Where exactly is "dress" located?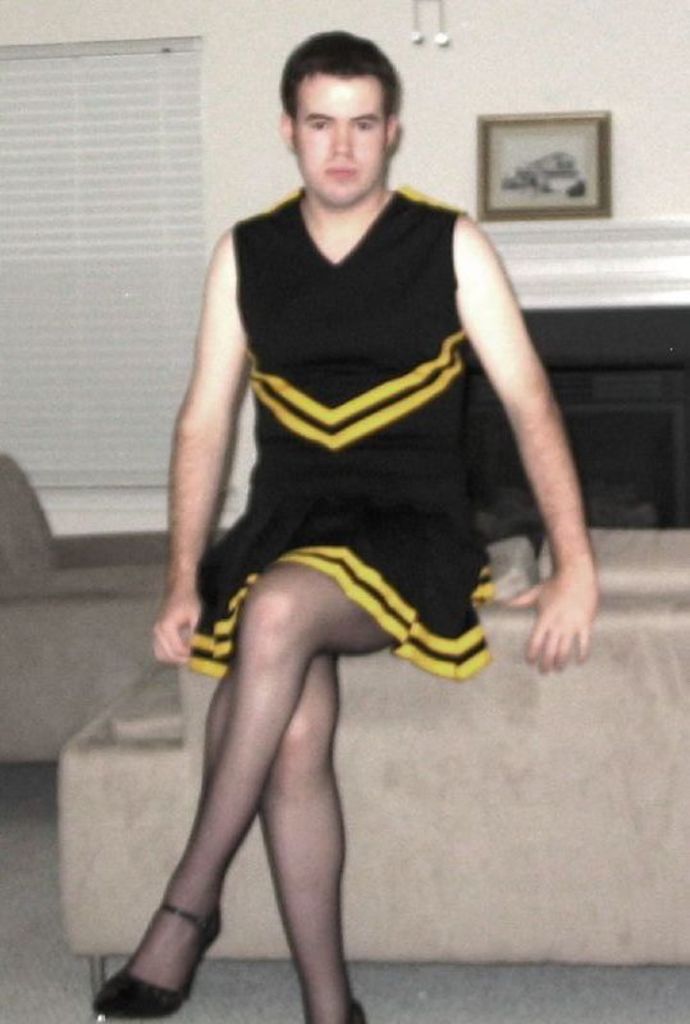
Its bounding box is BBox(179, 191, 497, 680).
